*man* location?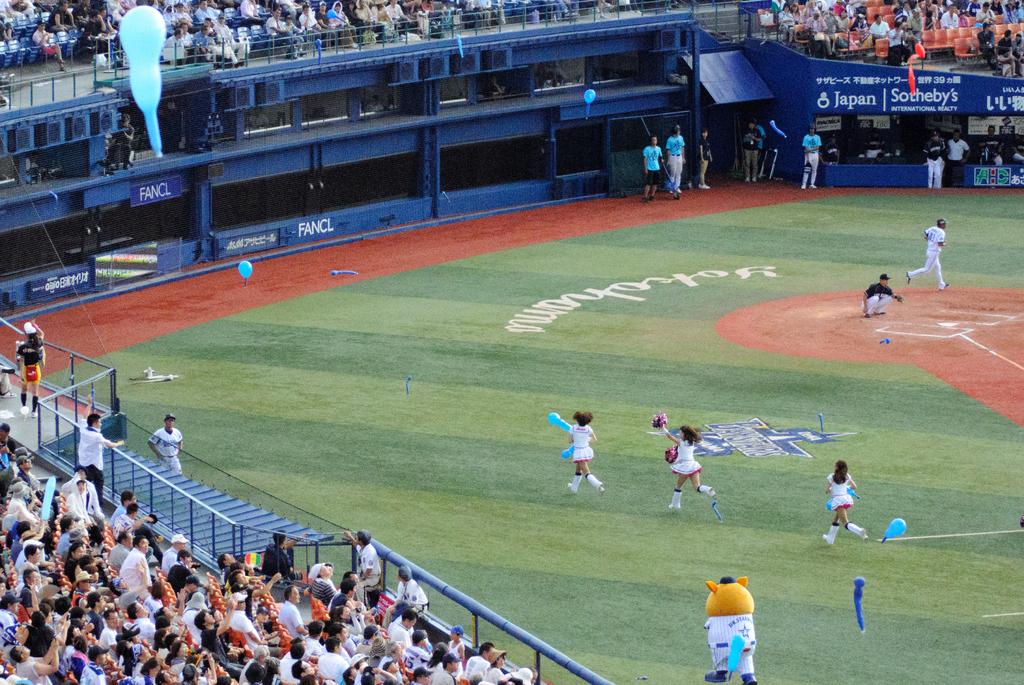
974, 124, 1002, 169
